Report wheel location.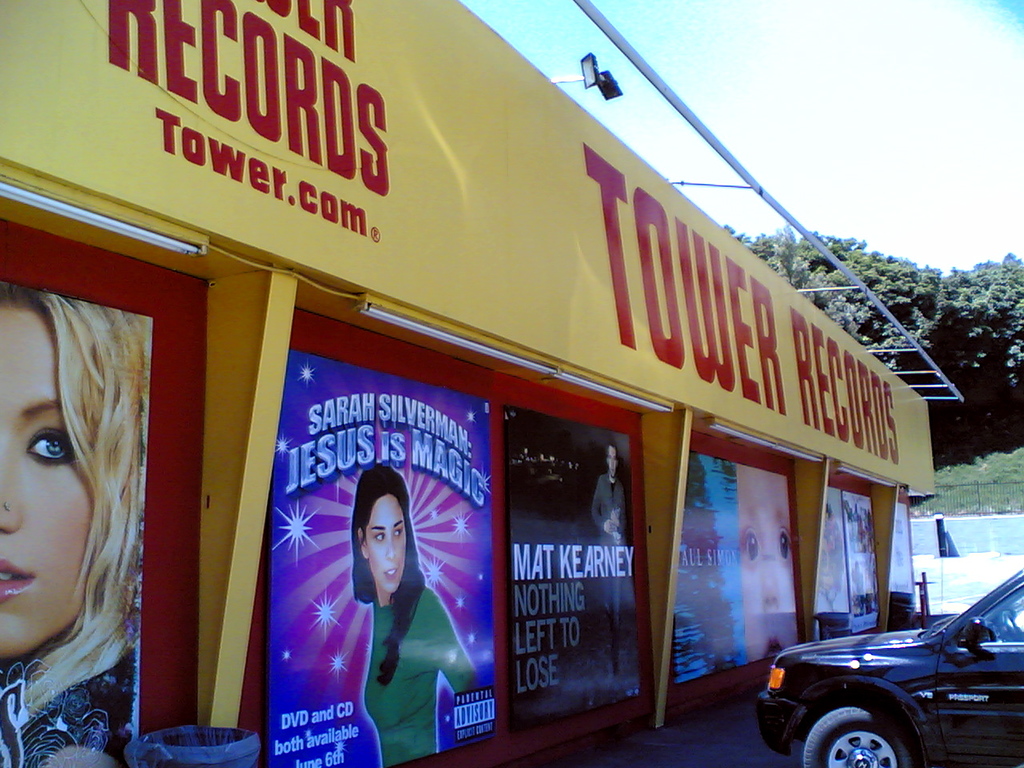
Report: pyautogui.locateOnScreen(792, 700, 914, 767).
